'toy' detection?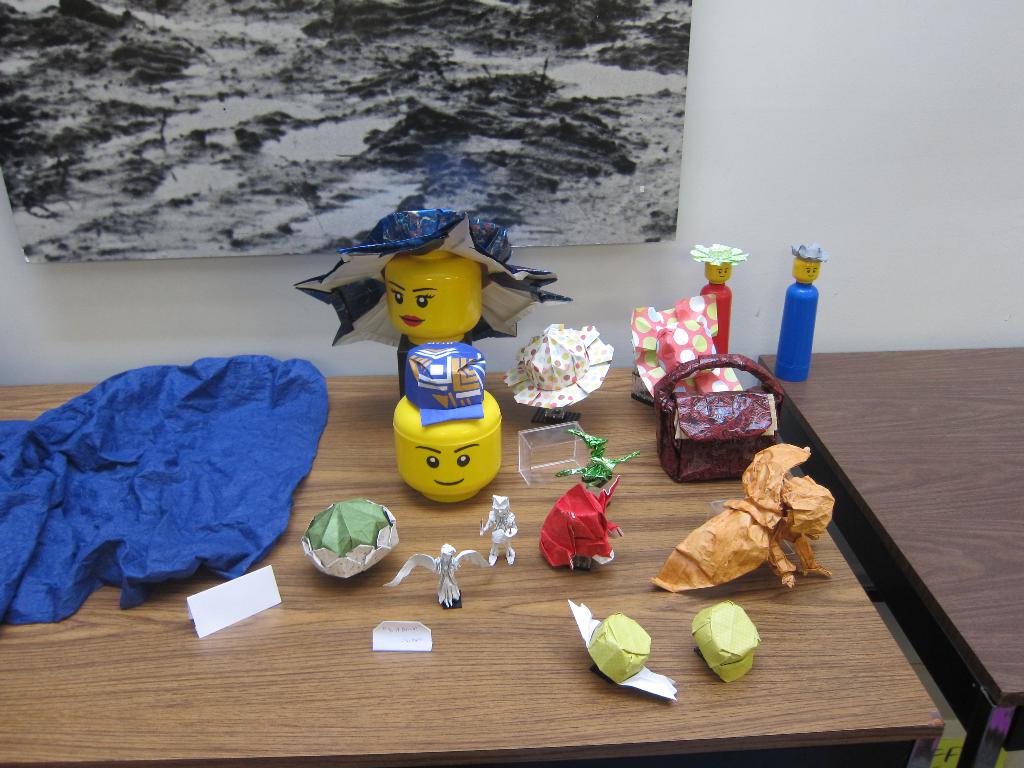
x1=298 y1=496 x2=399 y2=580
